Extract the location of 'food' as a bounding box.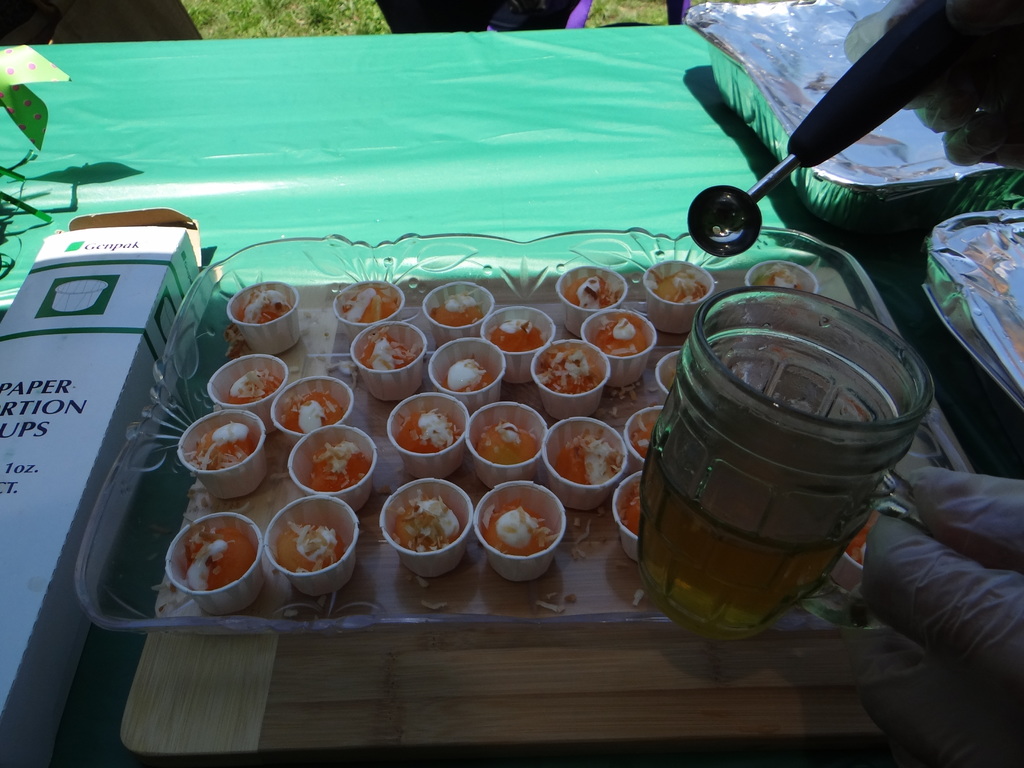
283:387:345:433.
